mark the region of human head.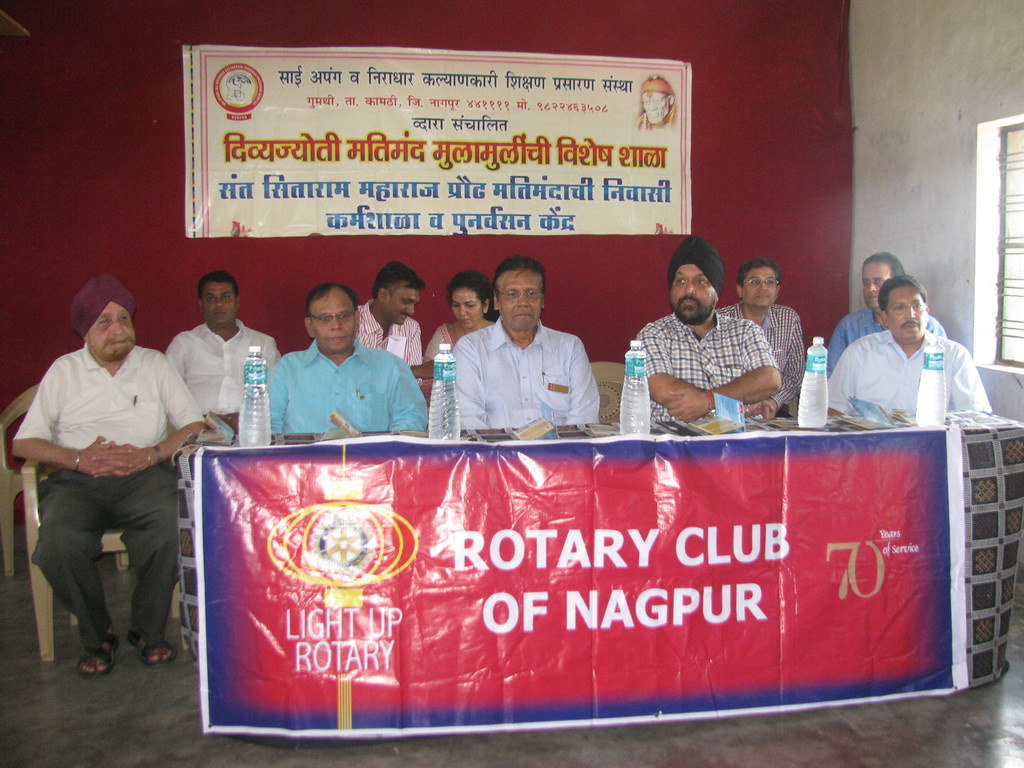
Region: pyautogui.locateOnScreen(481, 253, 554, 332).
